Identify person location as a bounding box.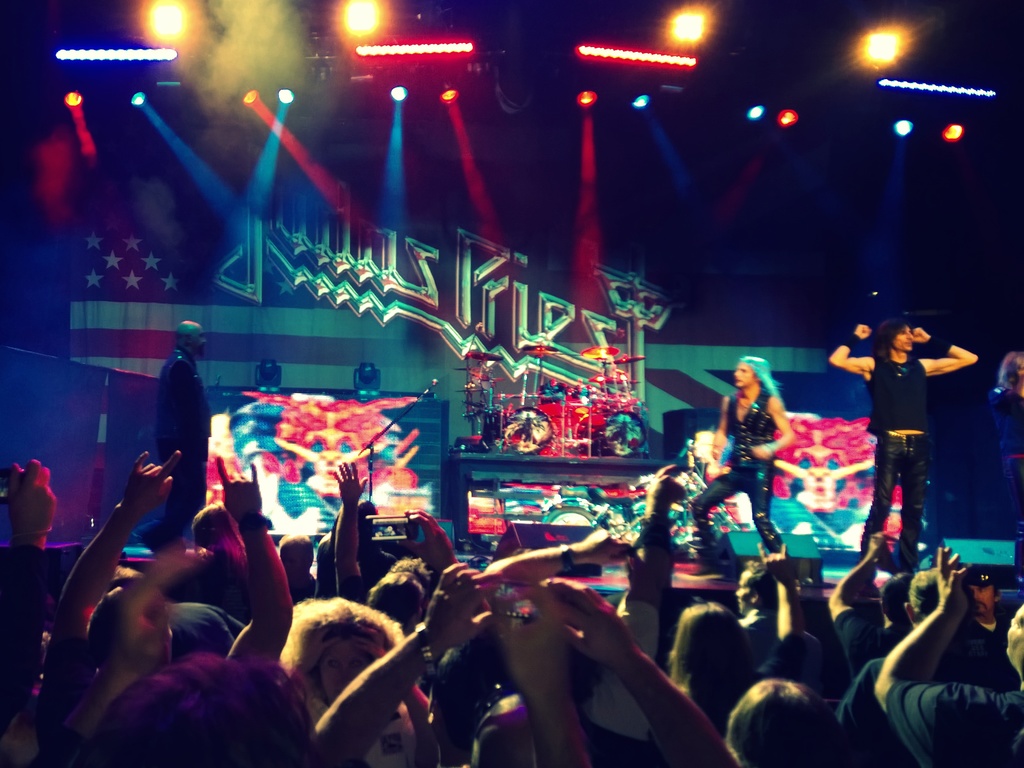
(690, 352, 786, 575).
